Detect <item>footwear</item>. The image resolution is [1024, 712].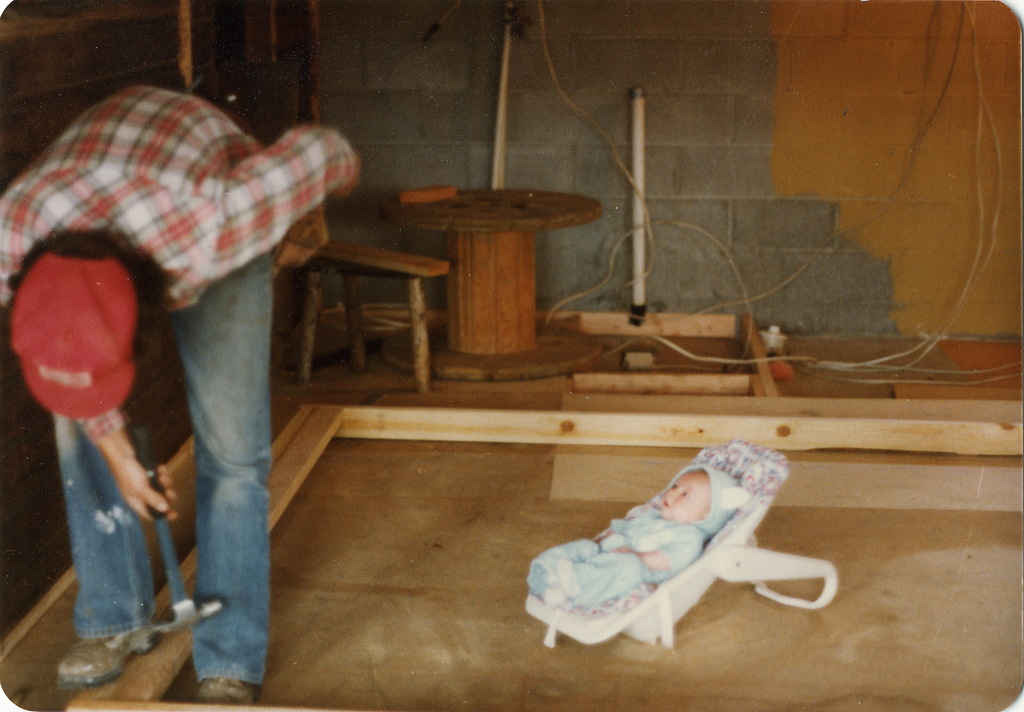
region(54, 622, 161, 681).
